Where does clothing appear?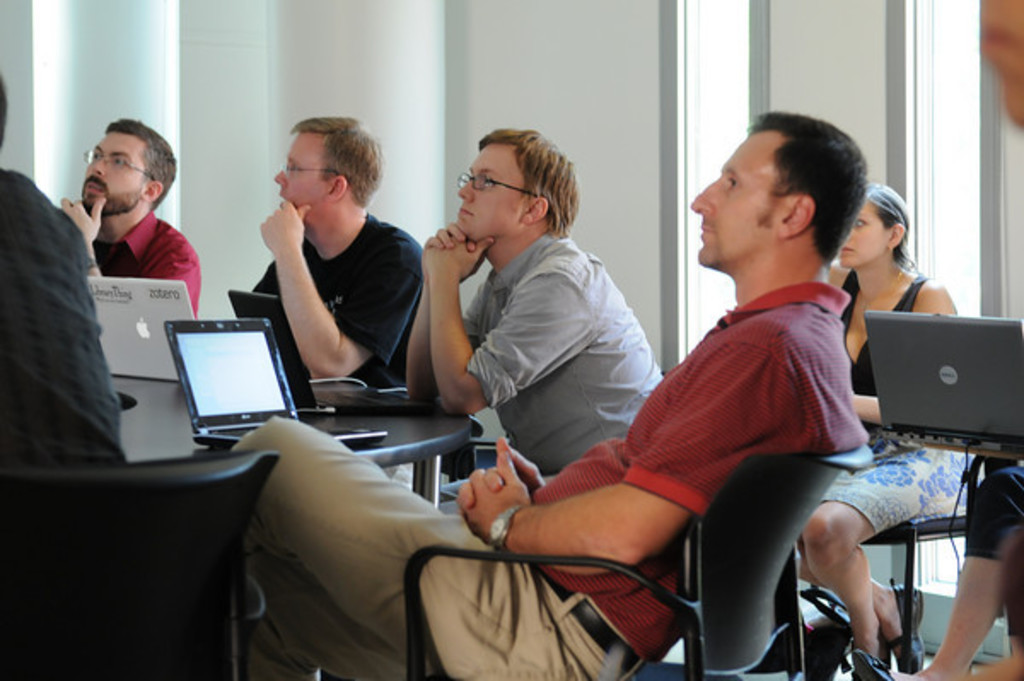
Appears at x1=87, y1=198, x2=196, y2=306.
